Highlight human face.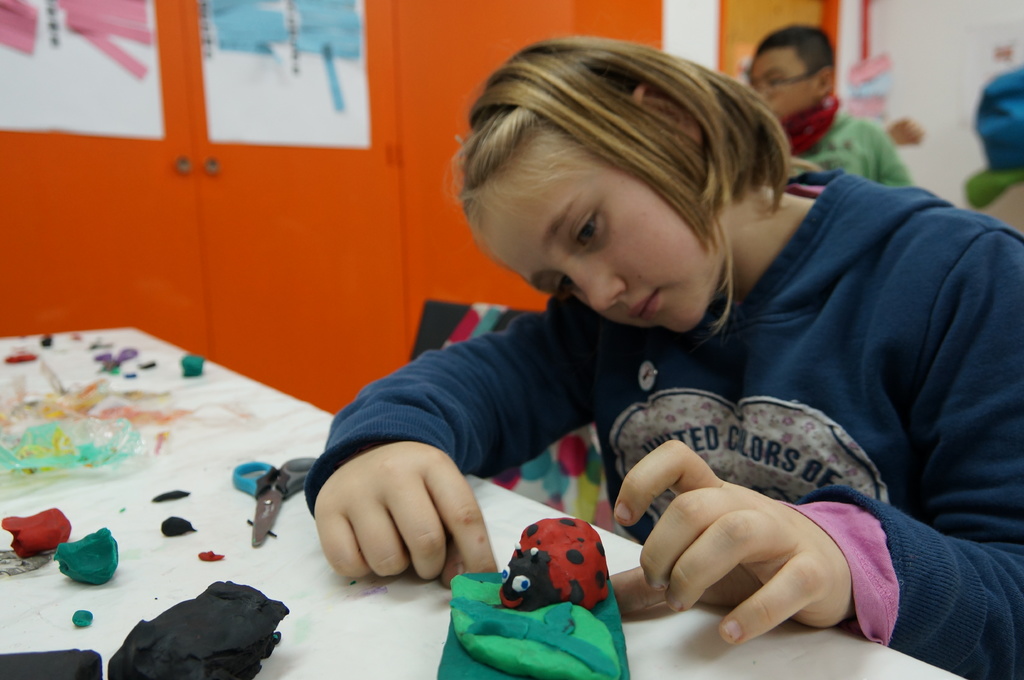
Highlighted region: (753, 40, 819, 113).
